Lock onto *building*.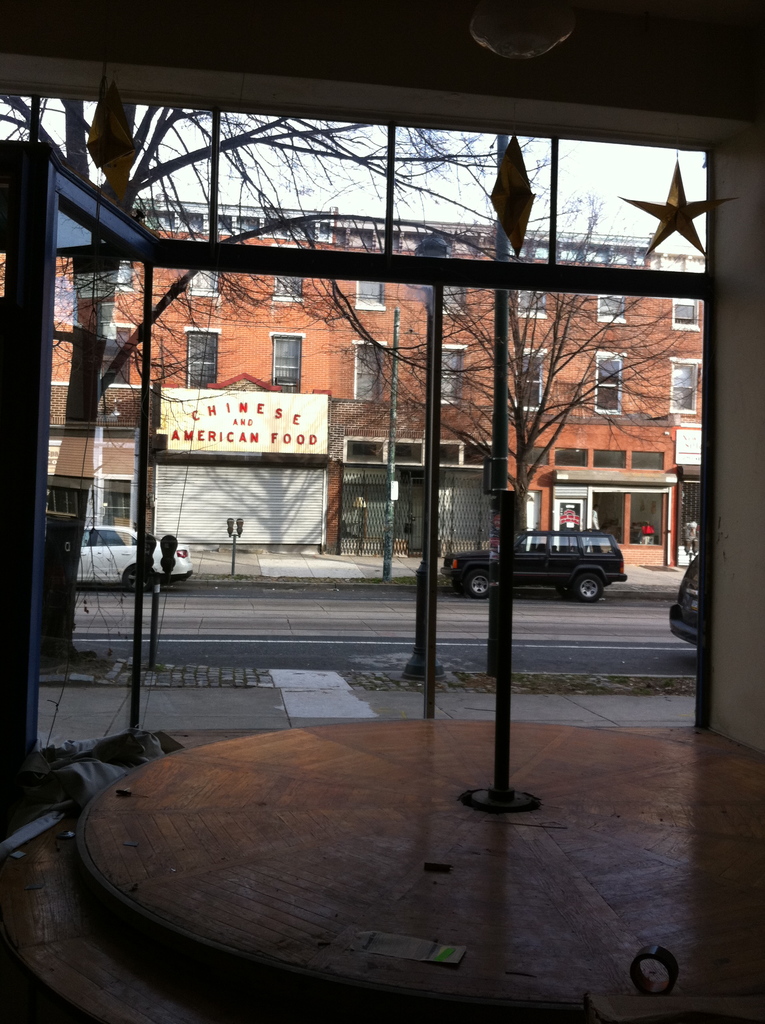
Locked: <bbox>0, 0, 764, 1023</bbox>.
